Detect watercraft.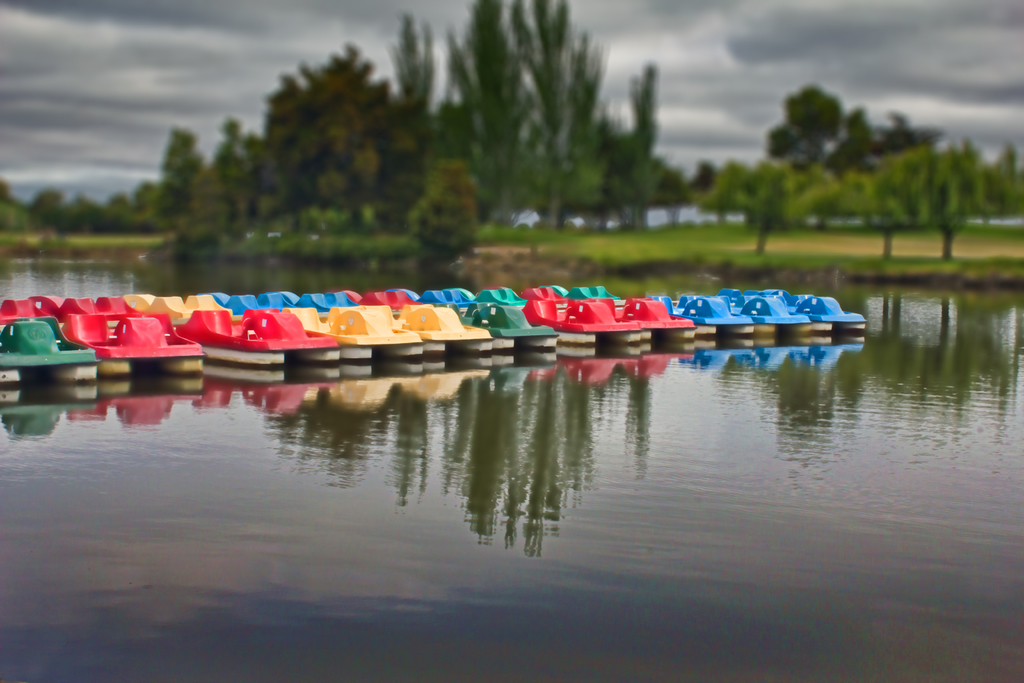
Detected at [left=220, top=289, right=422, bottom=353].
